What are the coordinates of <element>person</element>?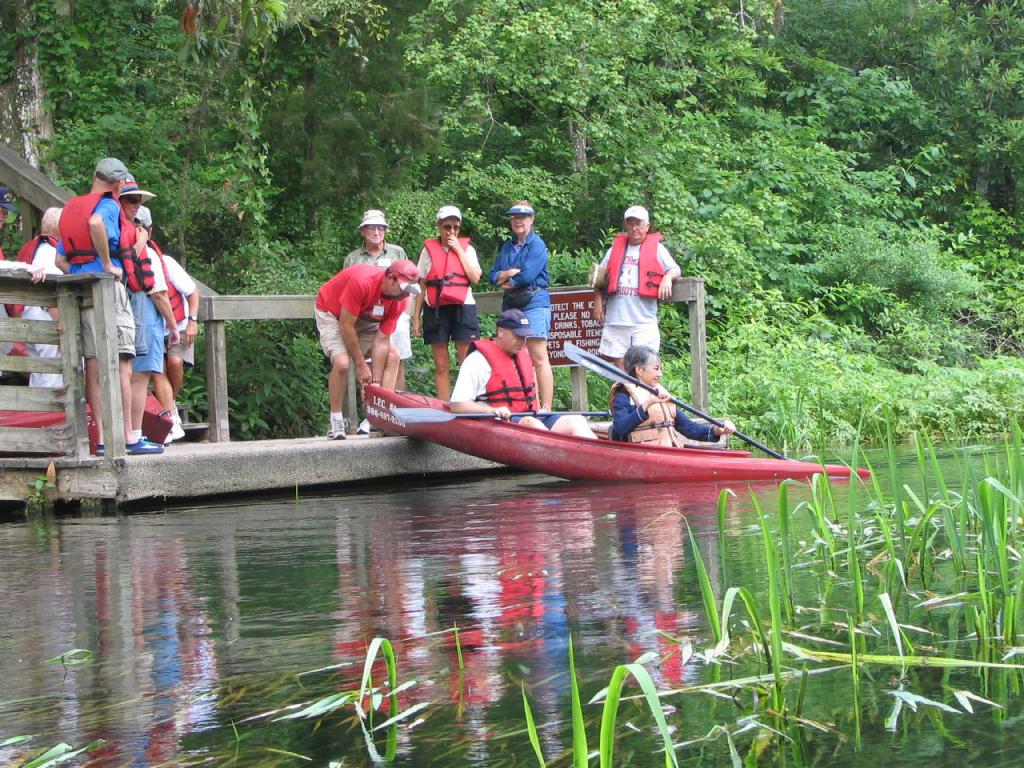
detection(492, 202, 550, 410).
